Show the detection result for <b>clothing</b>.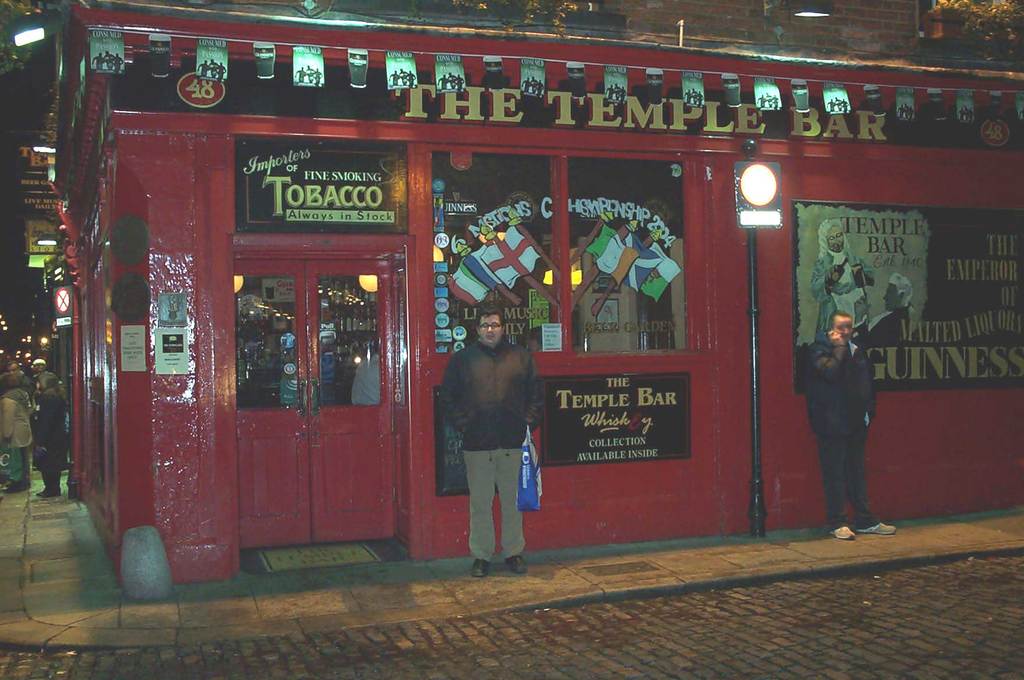
box=[758, 99, 765, 106].
